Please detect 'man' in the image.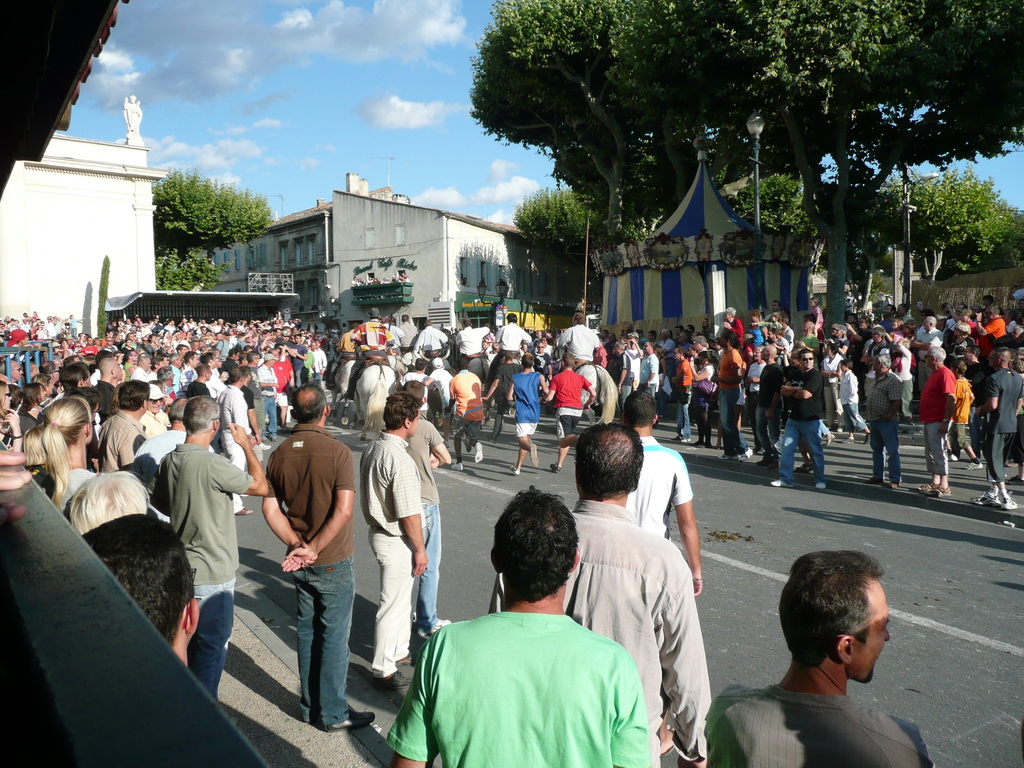
detection(187, 369, 209, 400).
